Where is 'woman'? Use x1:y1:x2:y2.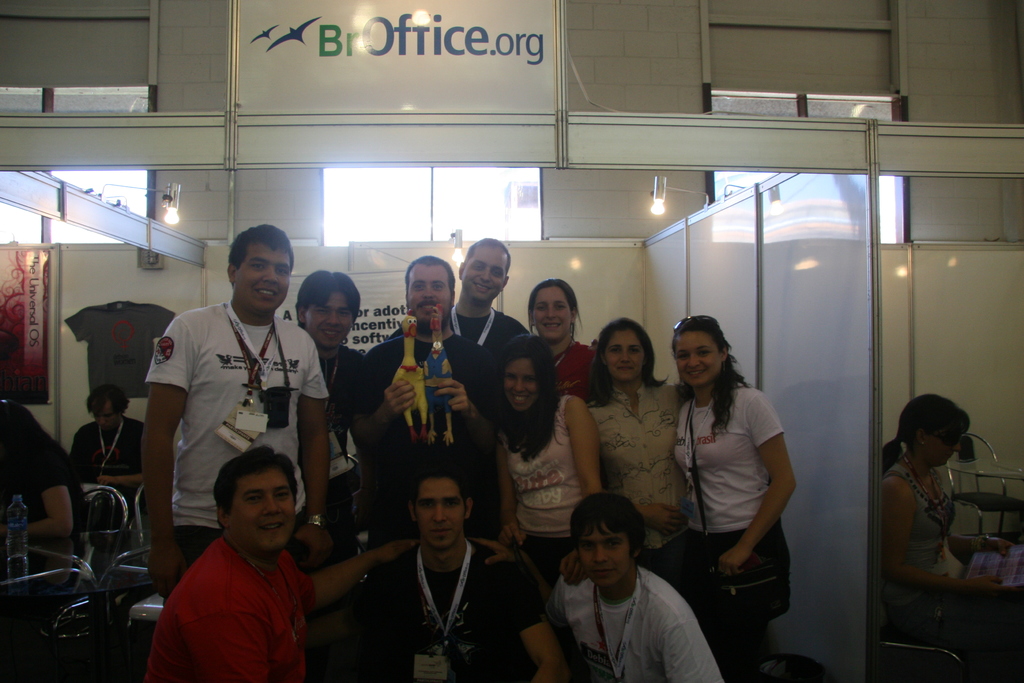
484:342:616:614.
